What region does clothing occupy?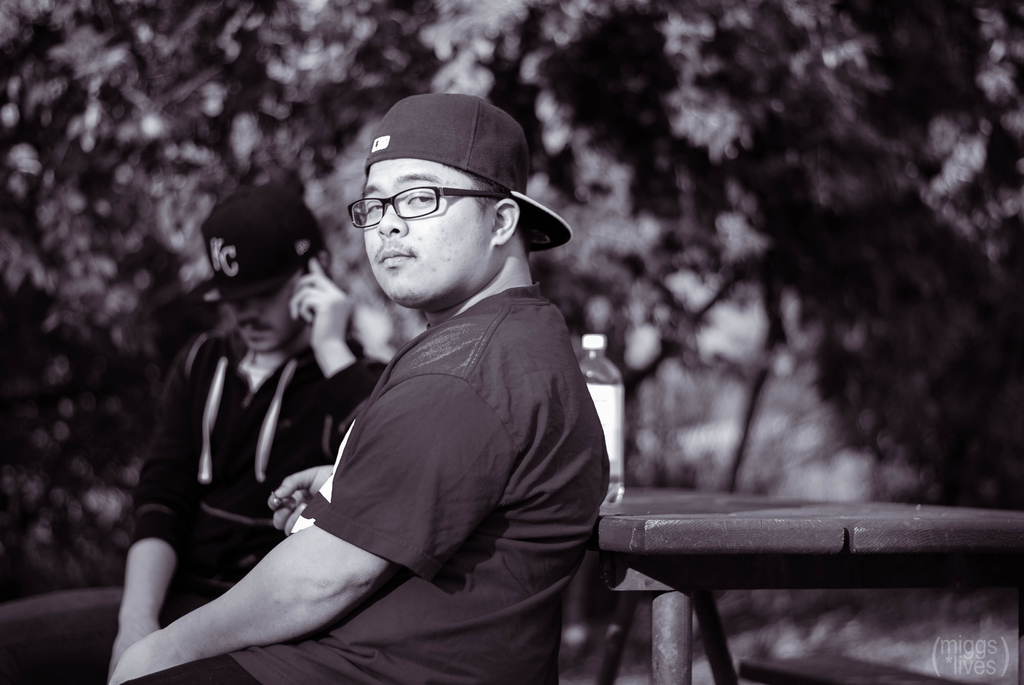
[left=106, top=269, right=617, bottom=684].
